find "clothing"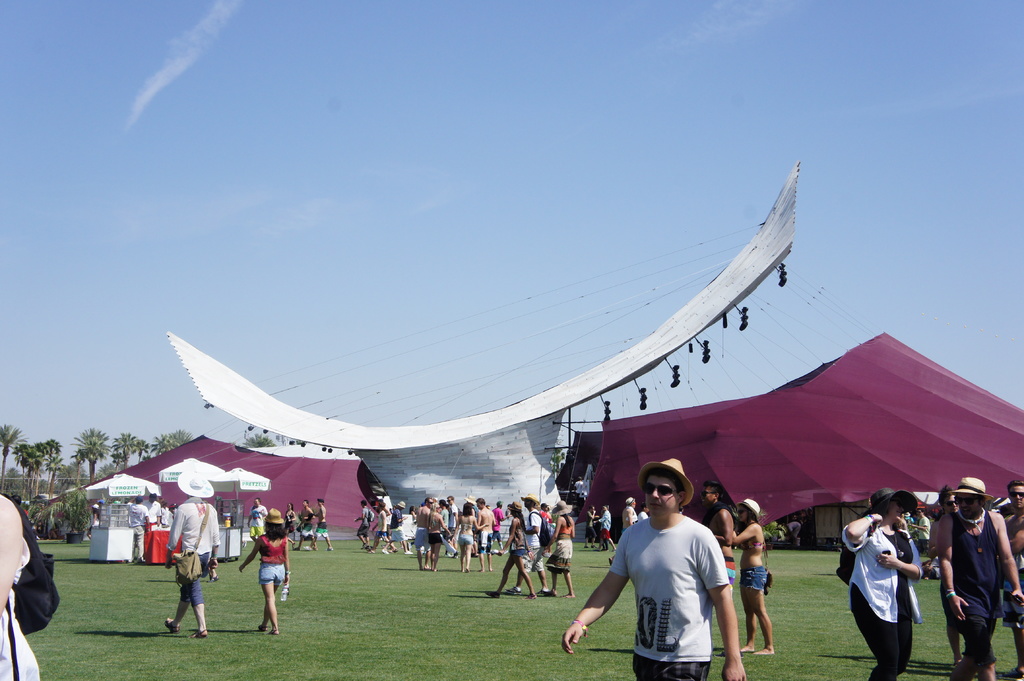
detection(130, 502, 146, 557)
